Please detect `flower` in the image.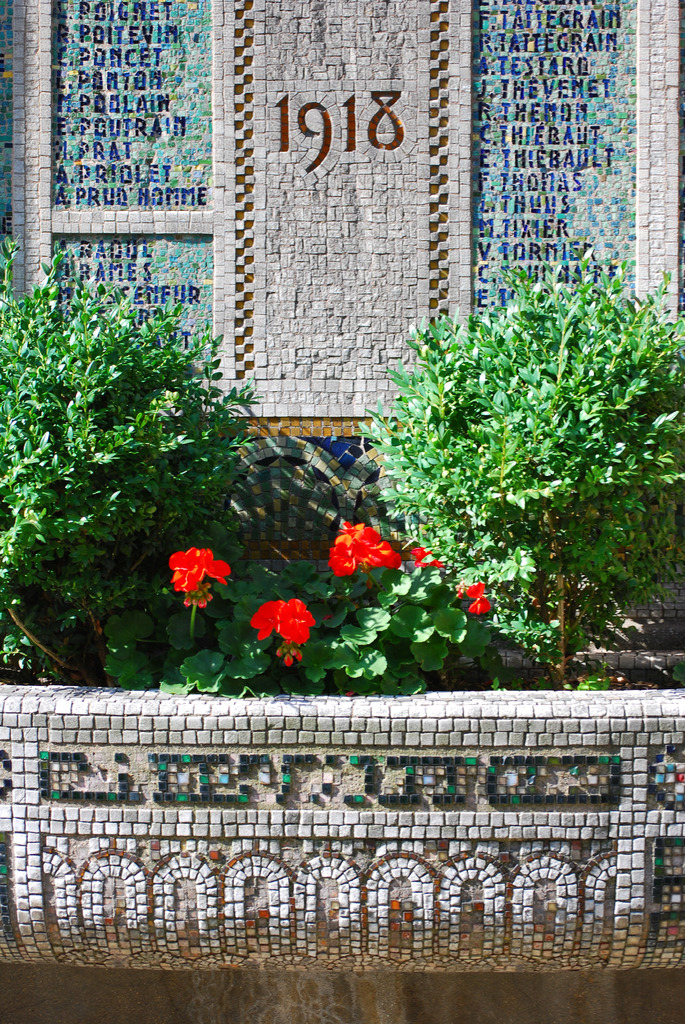
bbox=(277, 643, 303, 662).
